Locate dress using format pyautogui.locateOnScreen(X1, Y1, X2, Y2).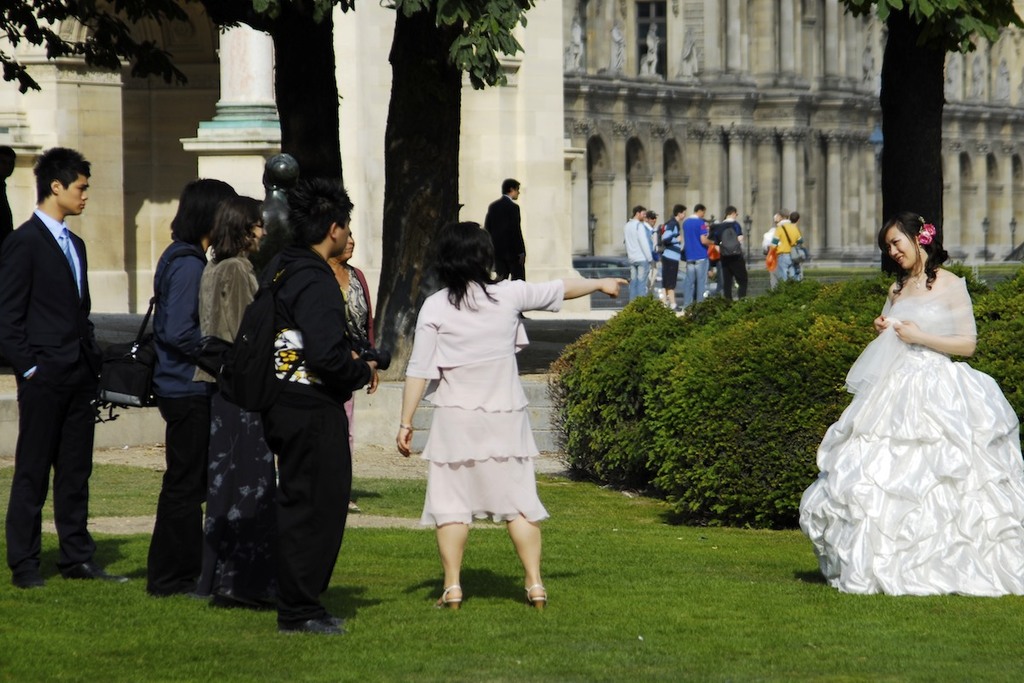
pyautogui.locateOnScreen(337, 264, 375, 442).
